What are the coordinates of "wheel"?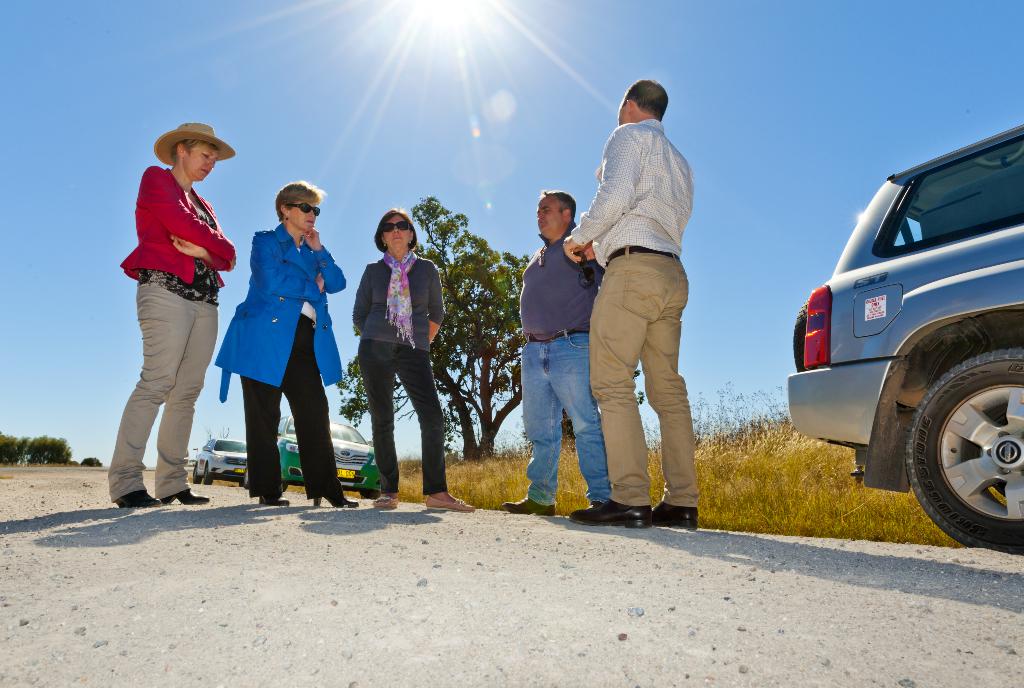
[193,464,202,486].
